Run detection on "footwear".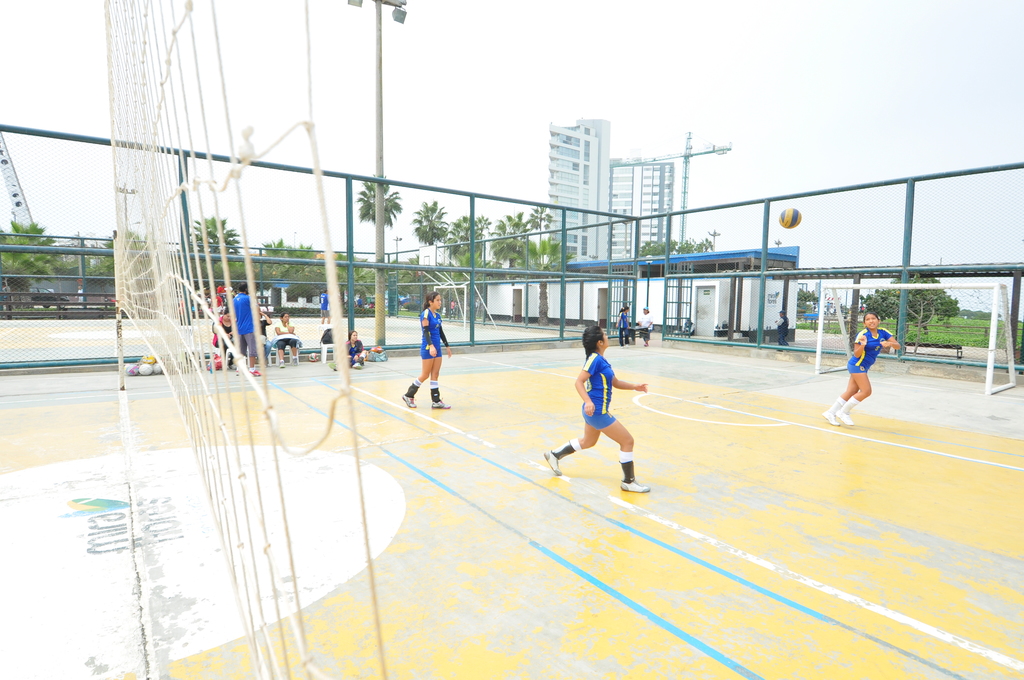
Result: BBox(540, 448, 560, 476).
